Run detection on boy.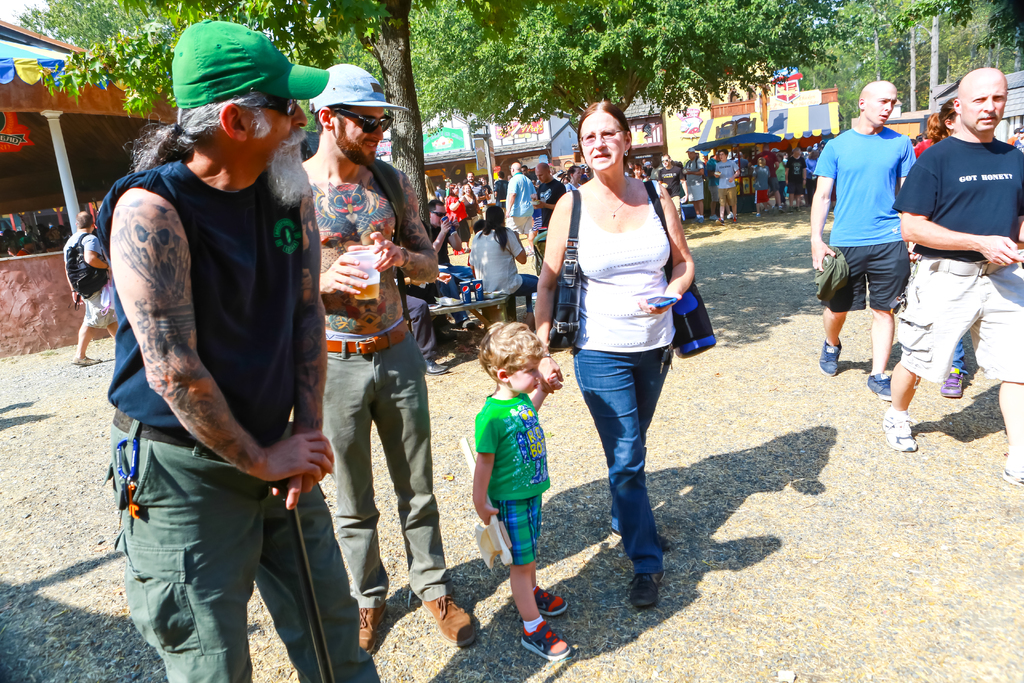
Result: x1=750 y1=152 x2=772 y2=215.
